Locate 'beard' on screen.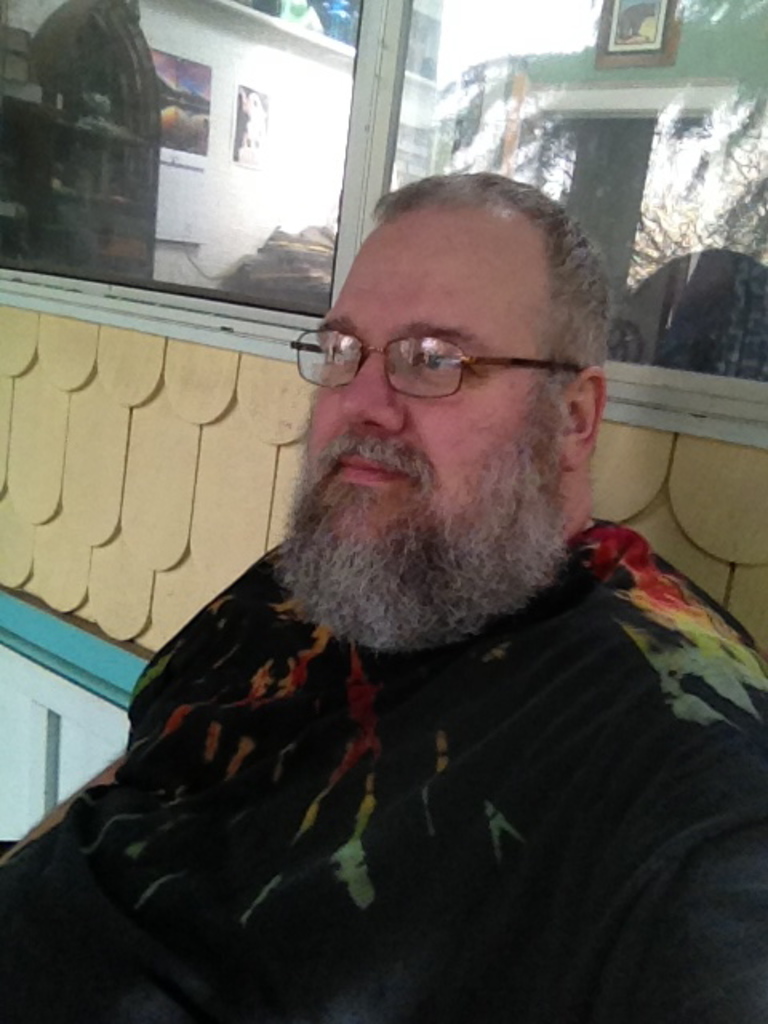
On screen at locate(275, 427, 574, 654).
